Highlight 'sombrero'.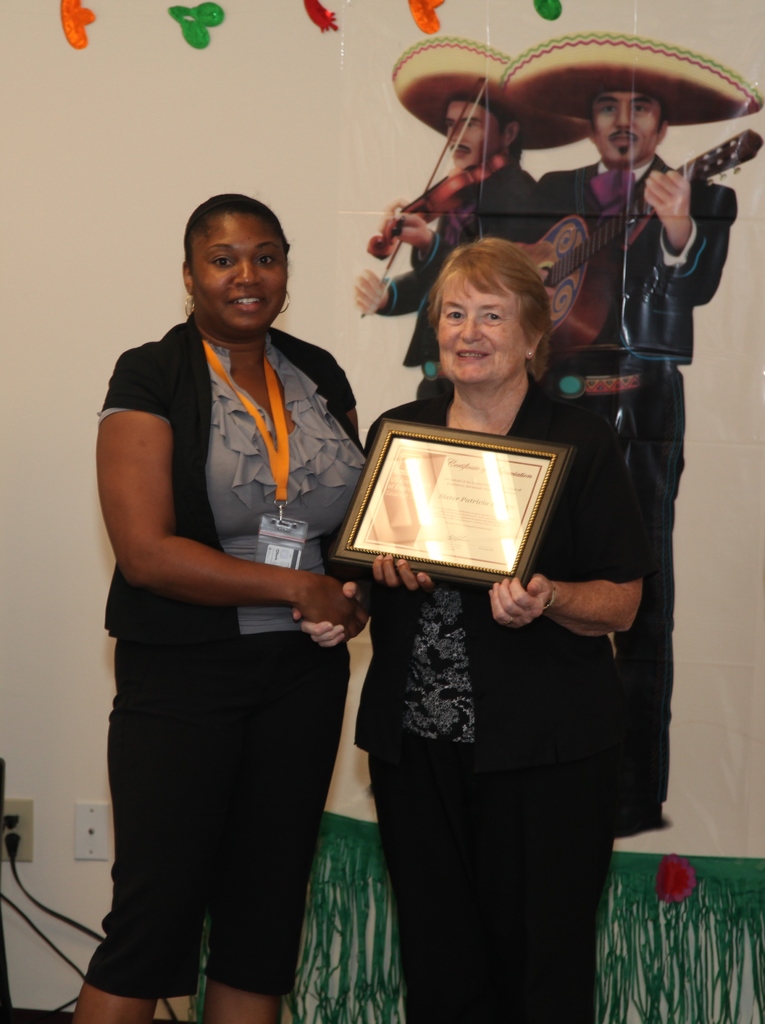
Highlighted region: bbox=(499, 26, 762, 128).
